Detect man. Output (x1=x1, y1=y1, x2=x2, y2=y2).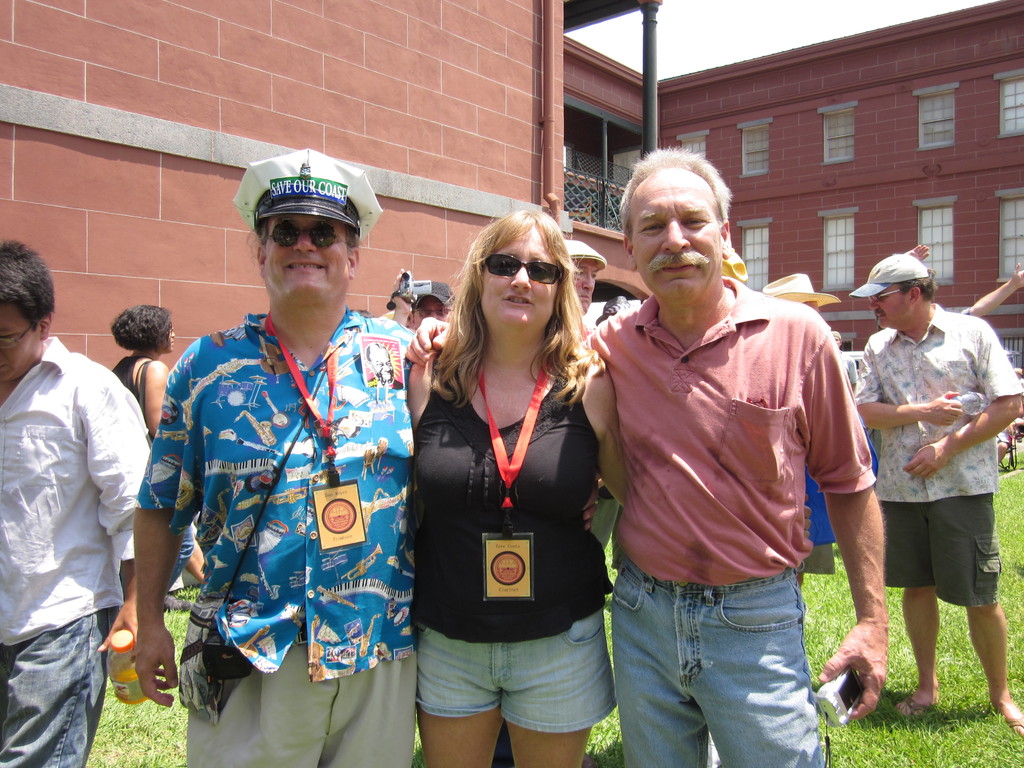
(x1=0, y1=243, x2=153, y2=767).
